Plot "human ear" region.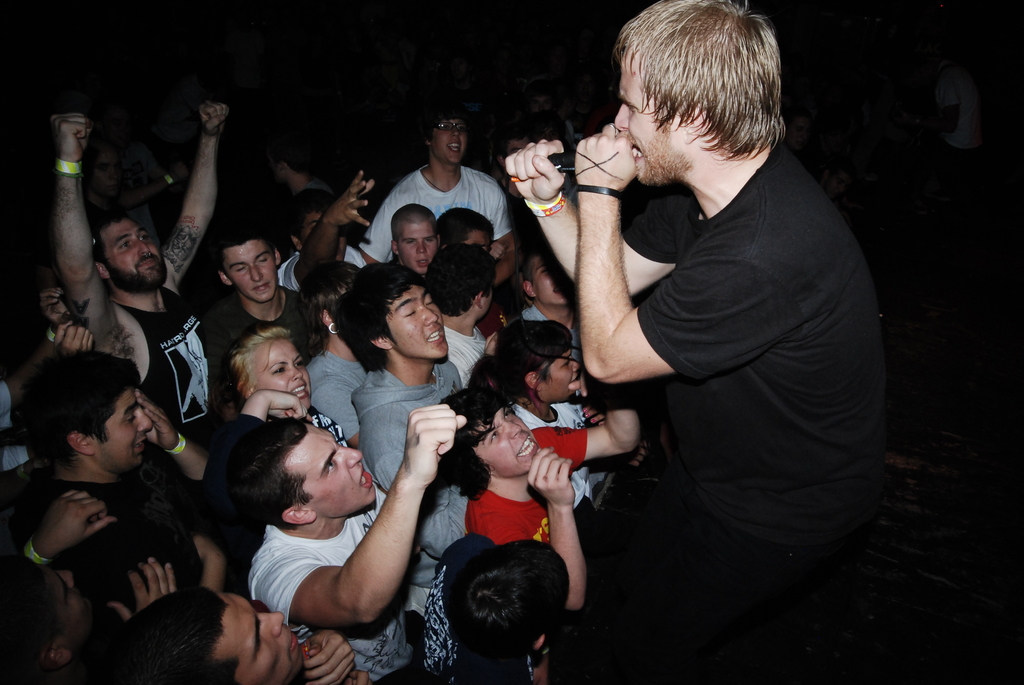
Plotted at (524, 373, 541, 391).
